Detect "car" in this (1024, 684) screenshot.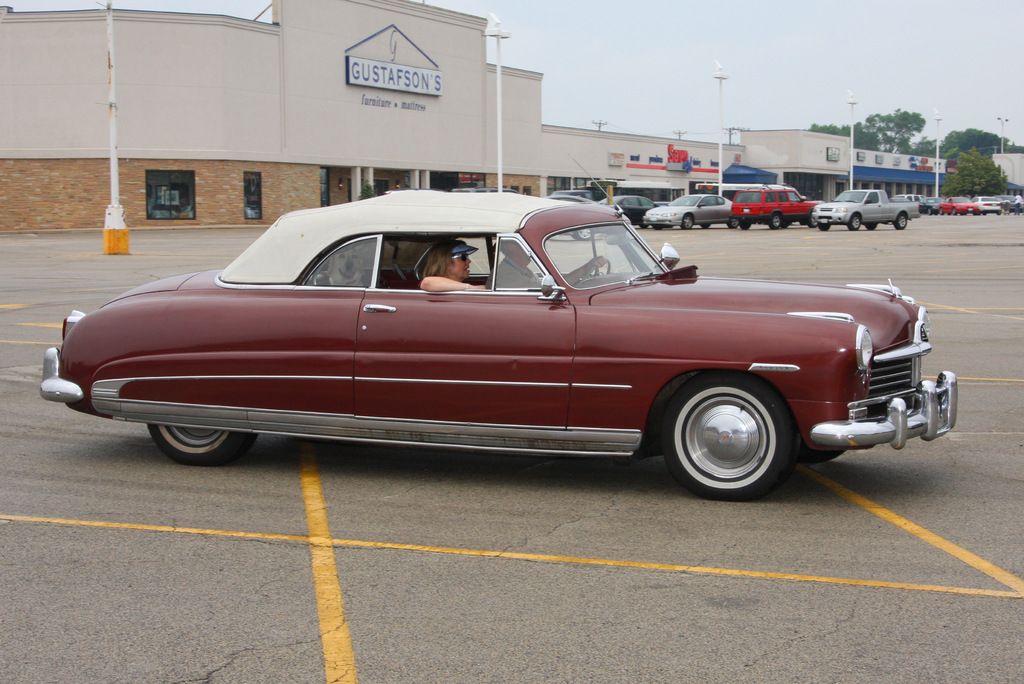
Detection: [x1=604, y1=191, x2=661, y2=229].
